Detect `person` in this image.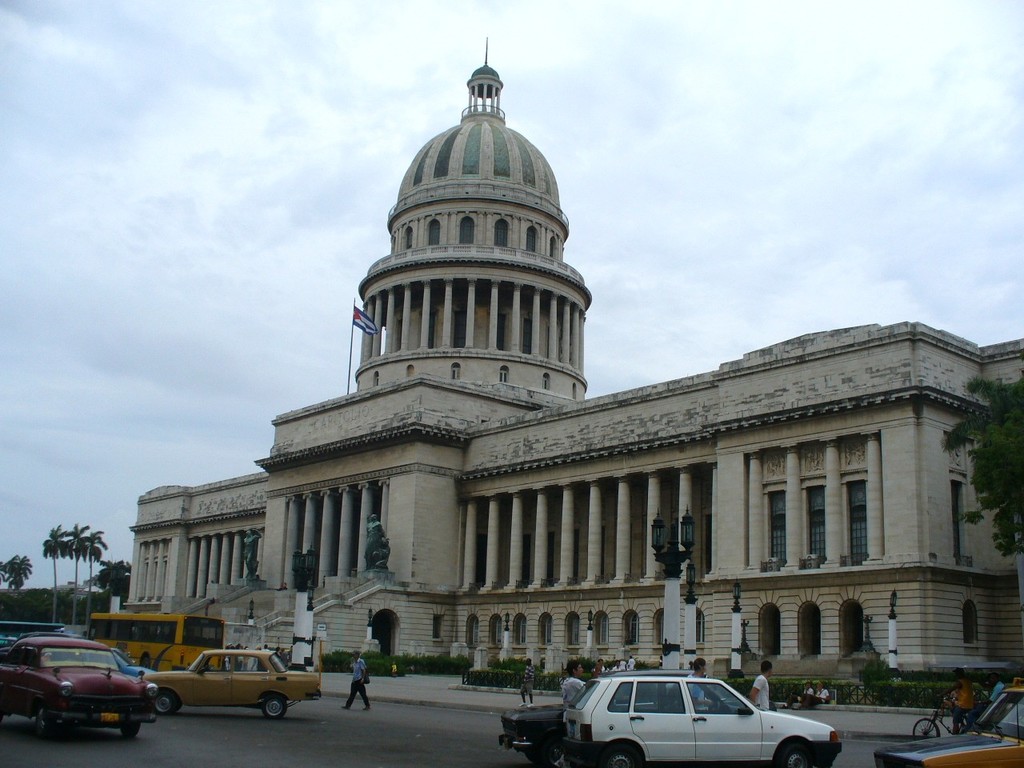
Detection: box=[347, 650, 374, 710].
